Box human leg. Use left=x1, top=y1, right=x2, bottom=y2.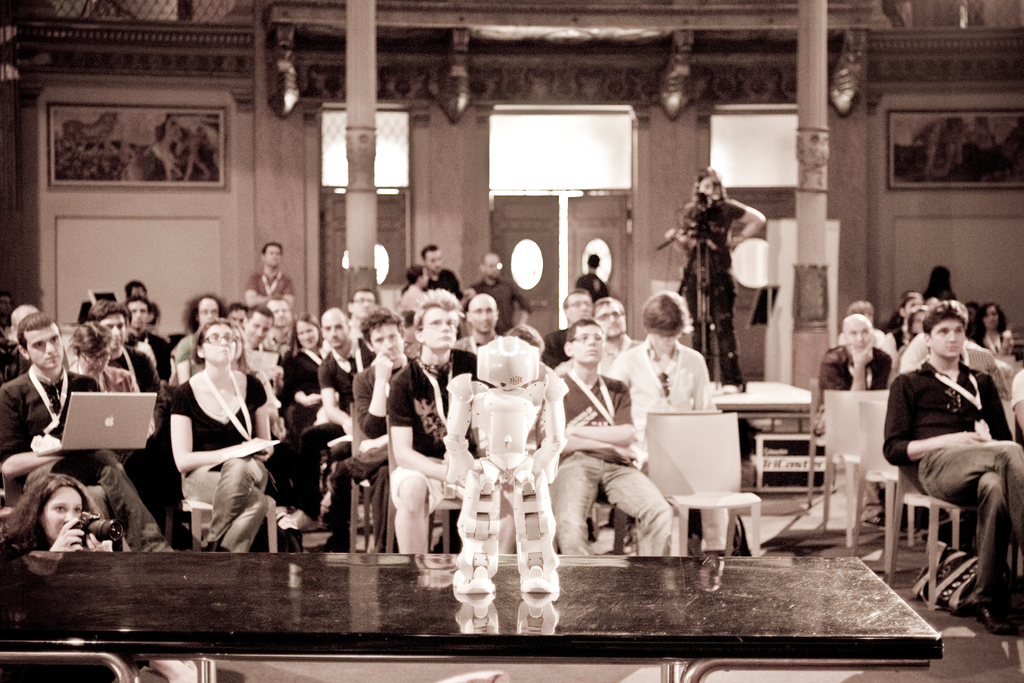
left=277, top=416, right=344, bottom=529.
